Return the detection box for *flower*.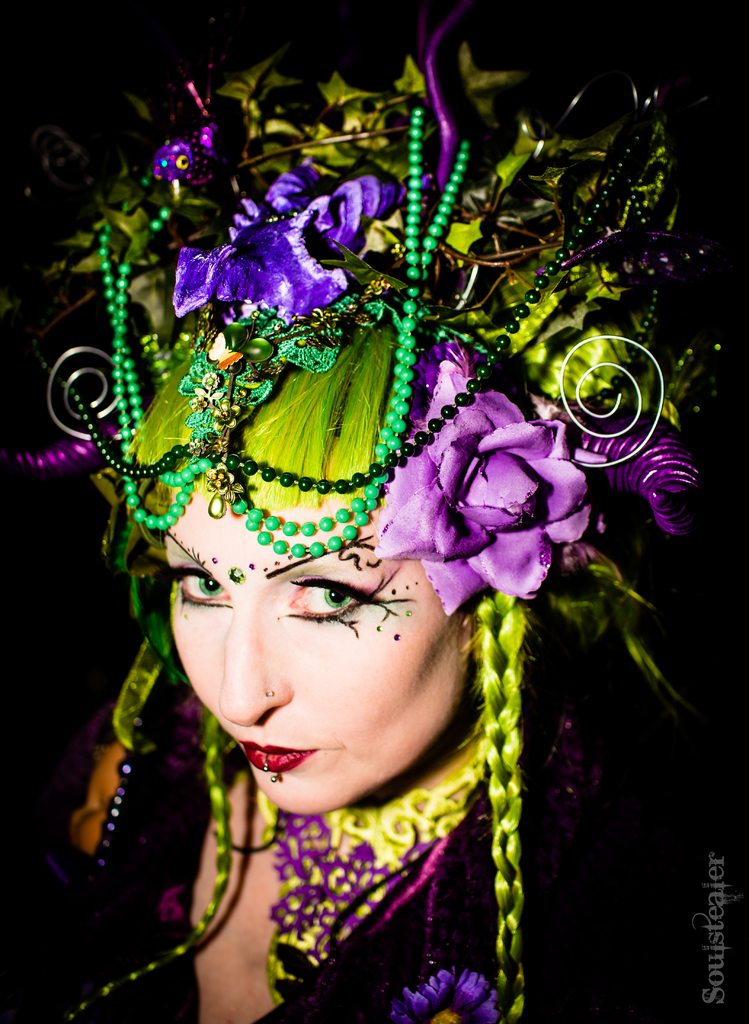
detection(421, 379, 580, 619).
